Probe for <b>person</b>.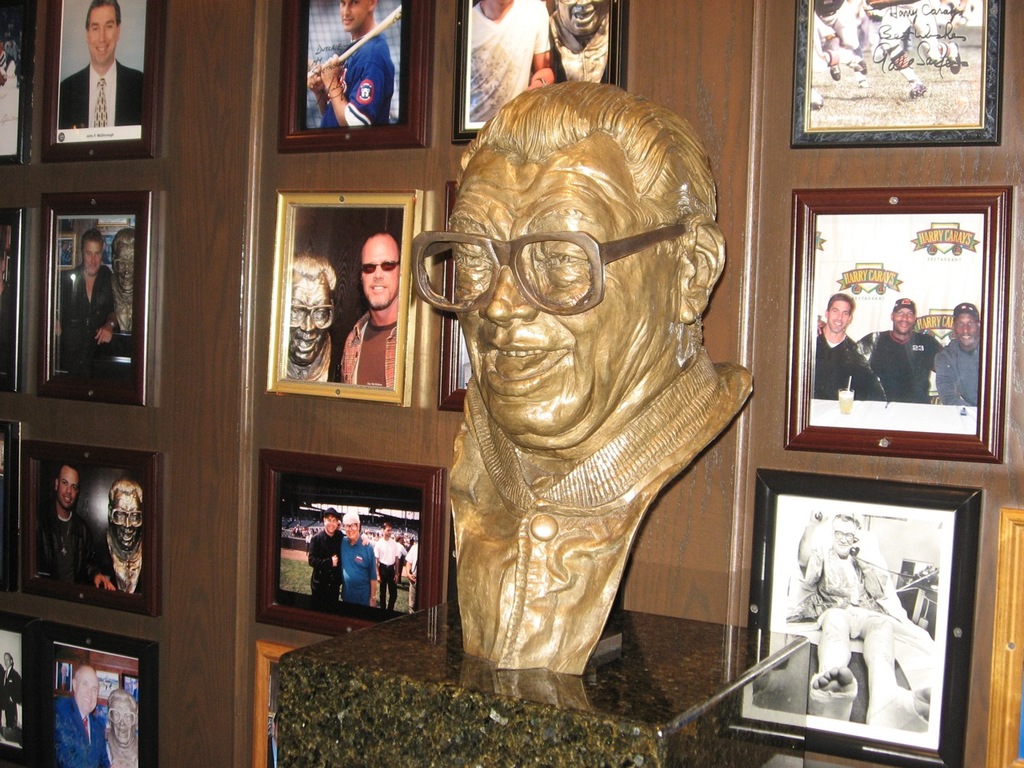
Probe result: <region>309, 502, 349, 596</region>.
